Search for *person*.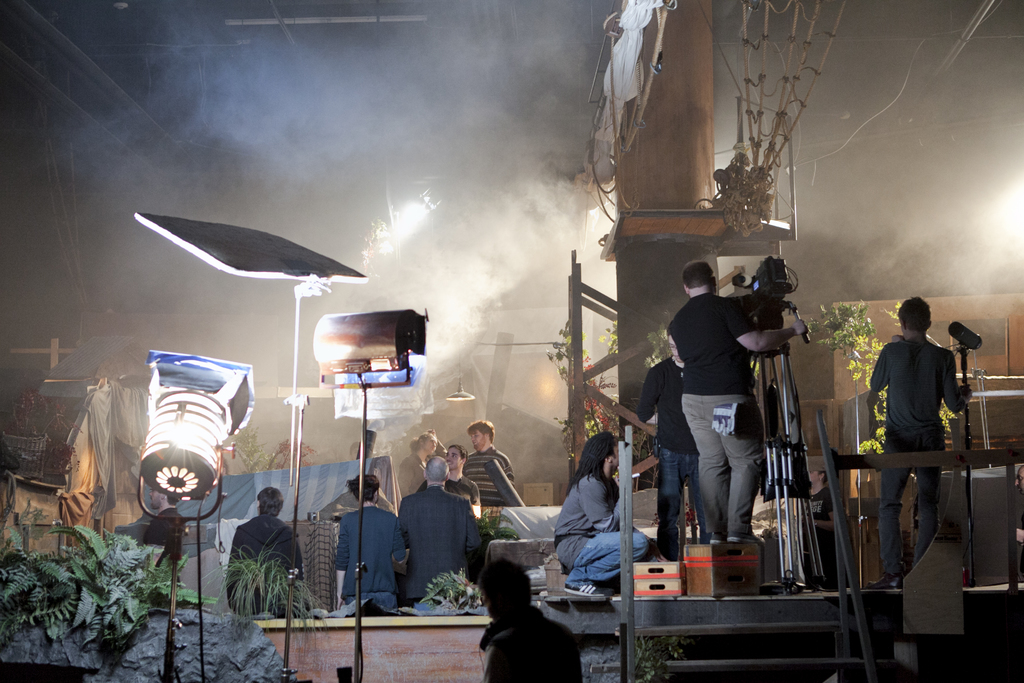
Found at box(668, 241, 782, 580).
